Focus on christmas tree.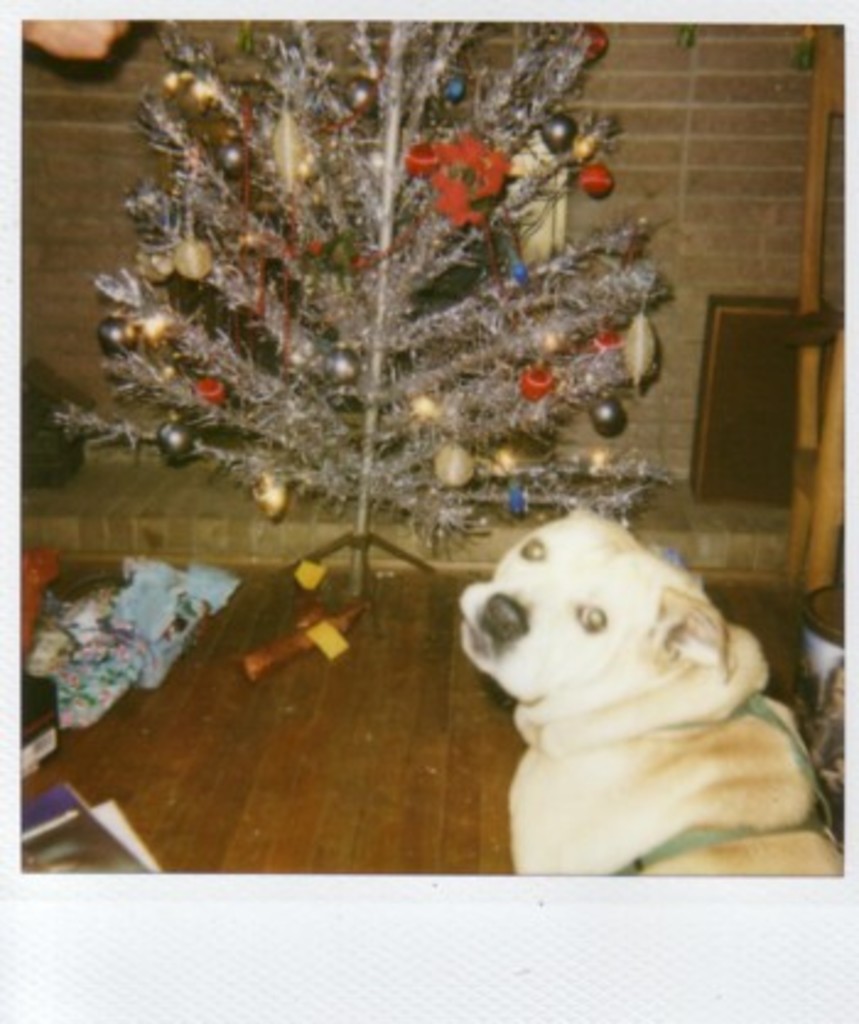
Focused at (49,10,682,643).
